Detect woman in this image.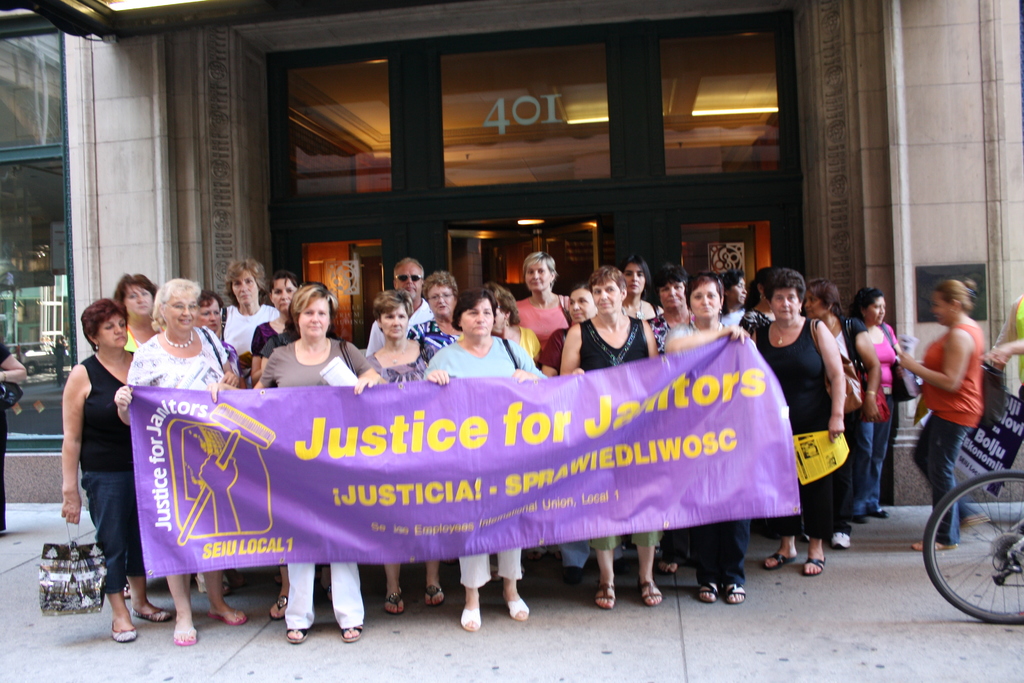
Detection: region(0, 338, 37, 530).
